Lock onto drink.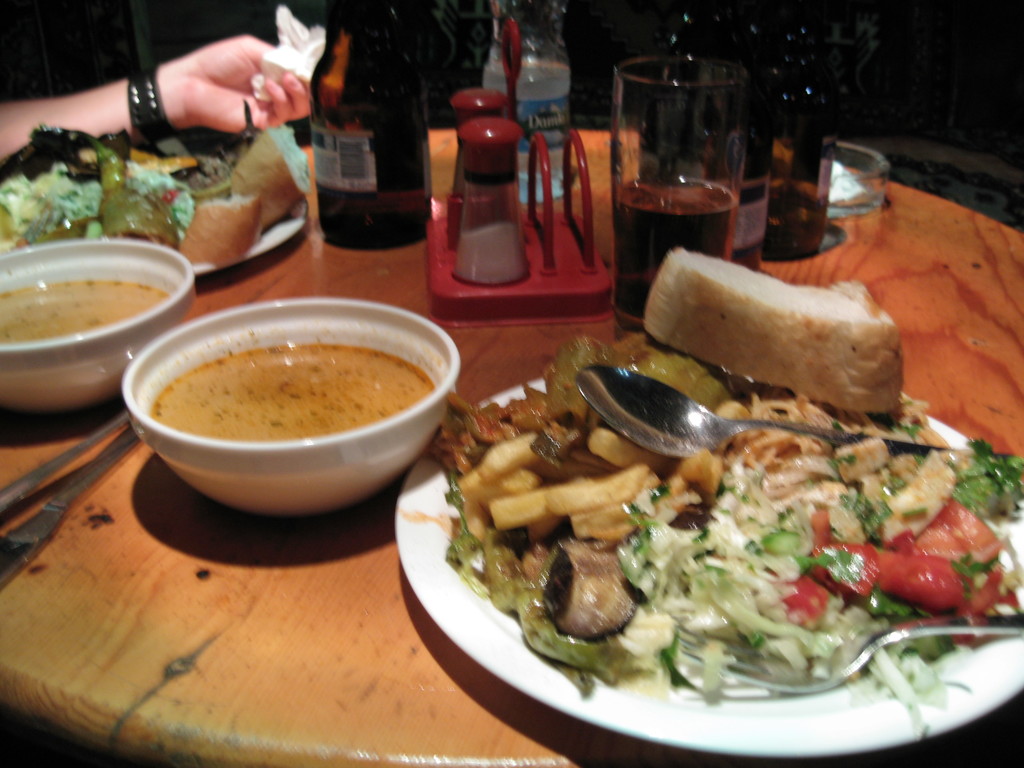
Locked: 616,180,746,324.
